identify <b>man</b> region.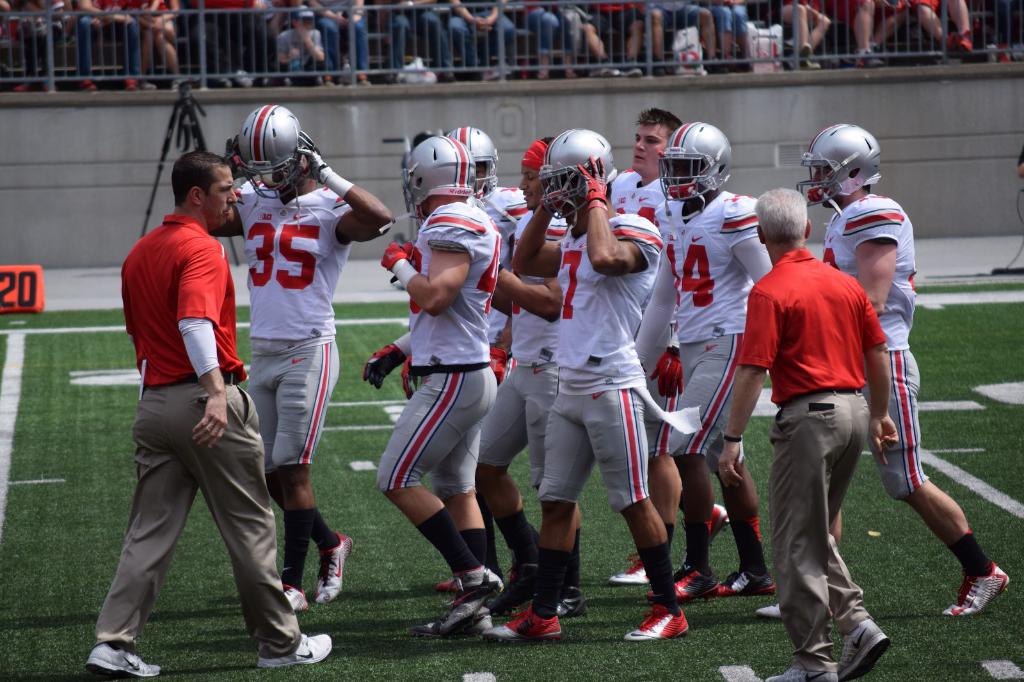
Region: [left=72, top=0, right=144, bottom=90].
